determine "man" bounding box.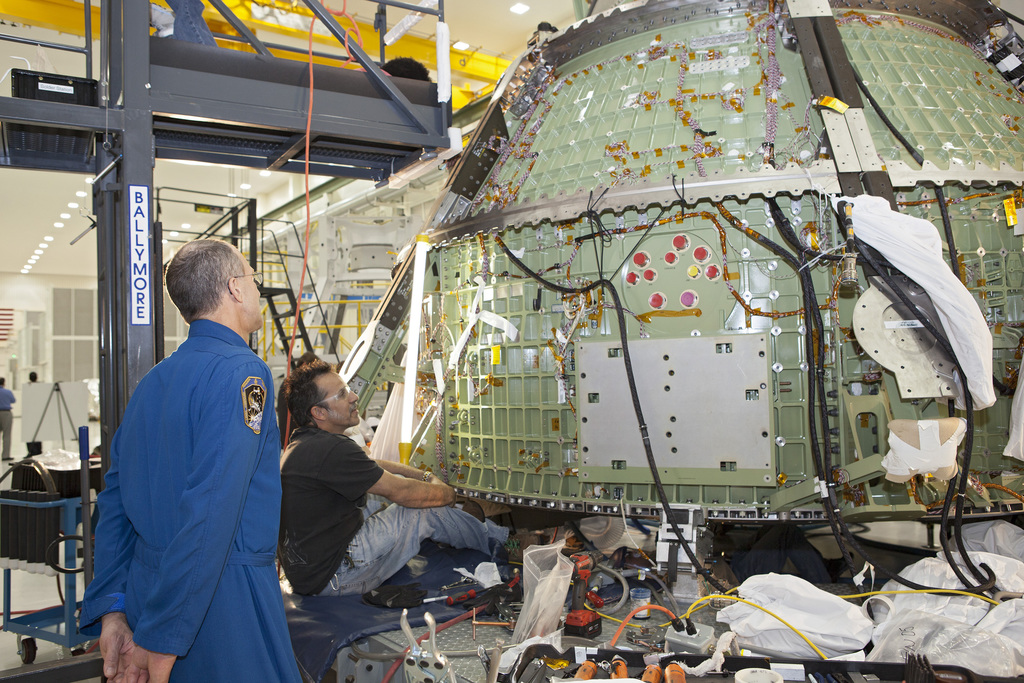
Determined: {"x1": 0, "y1": 377, "x2": 19, "y2": 466}.
